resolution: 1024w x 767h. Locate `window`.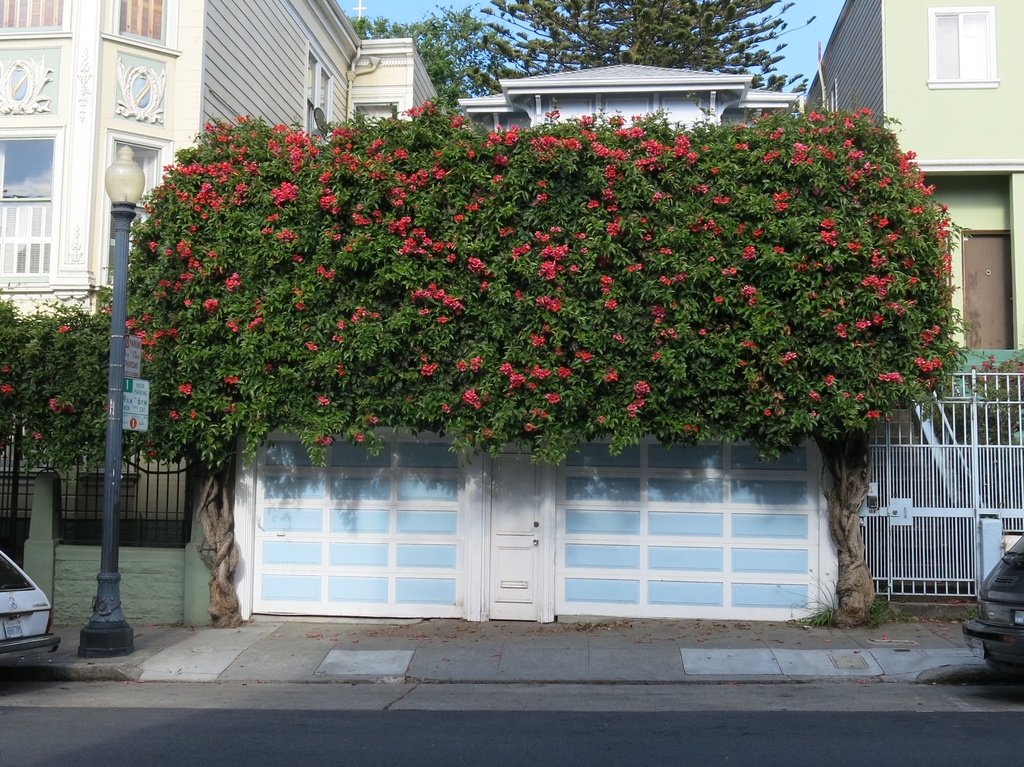
[0, 115, 52, 271].
